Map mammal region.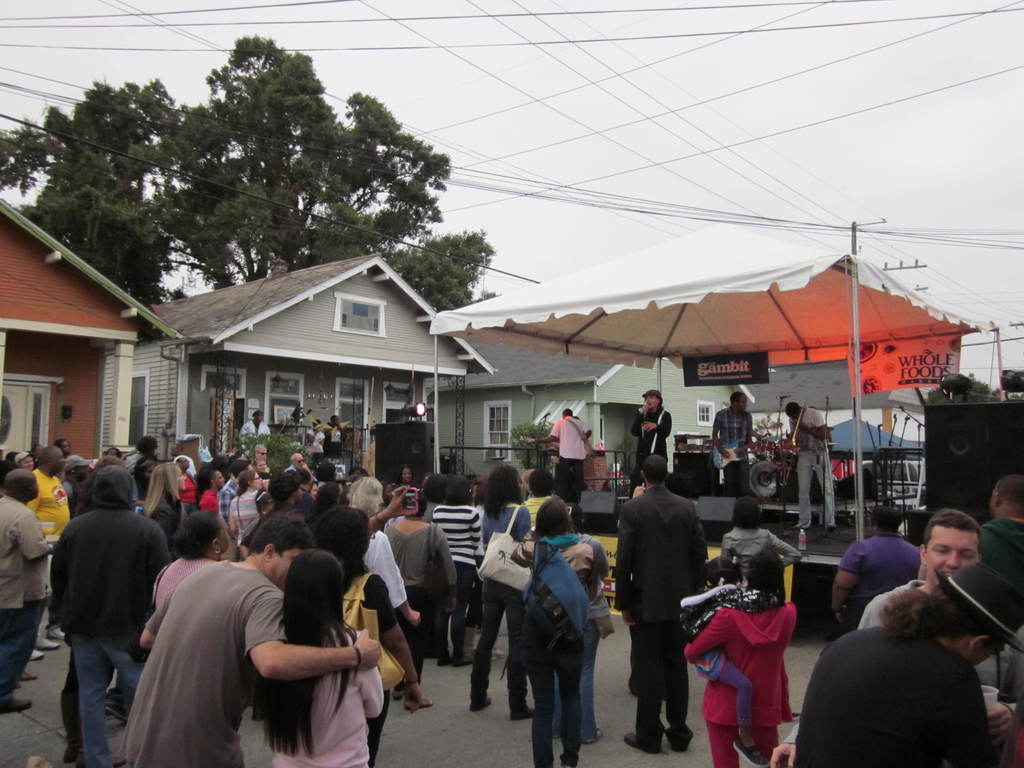
Mapped to box=[776, 398, 845, 533].
